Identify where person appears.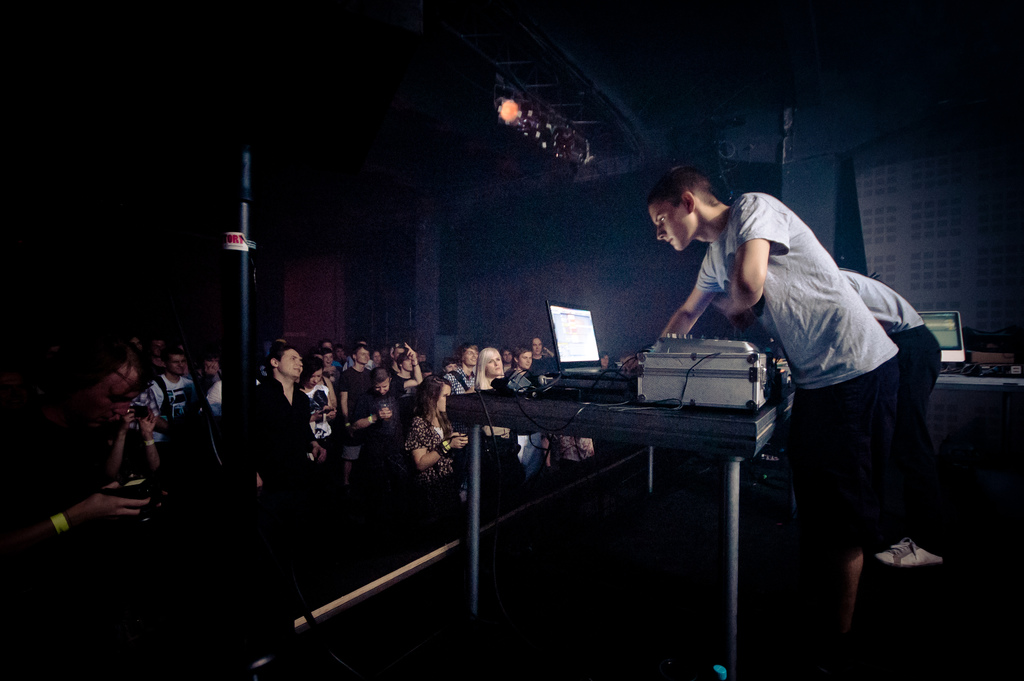
Appears at [834,262,951,568].
